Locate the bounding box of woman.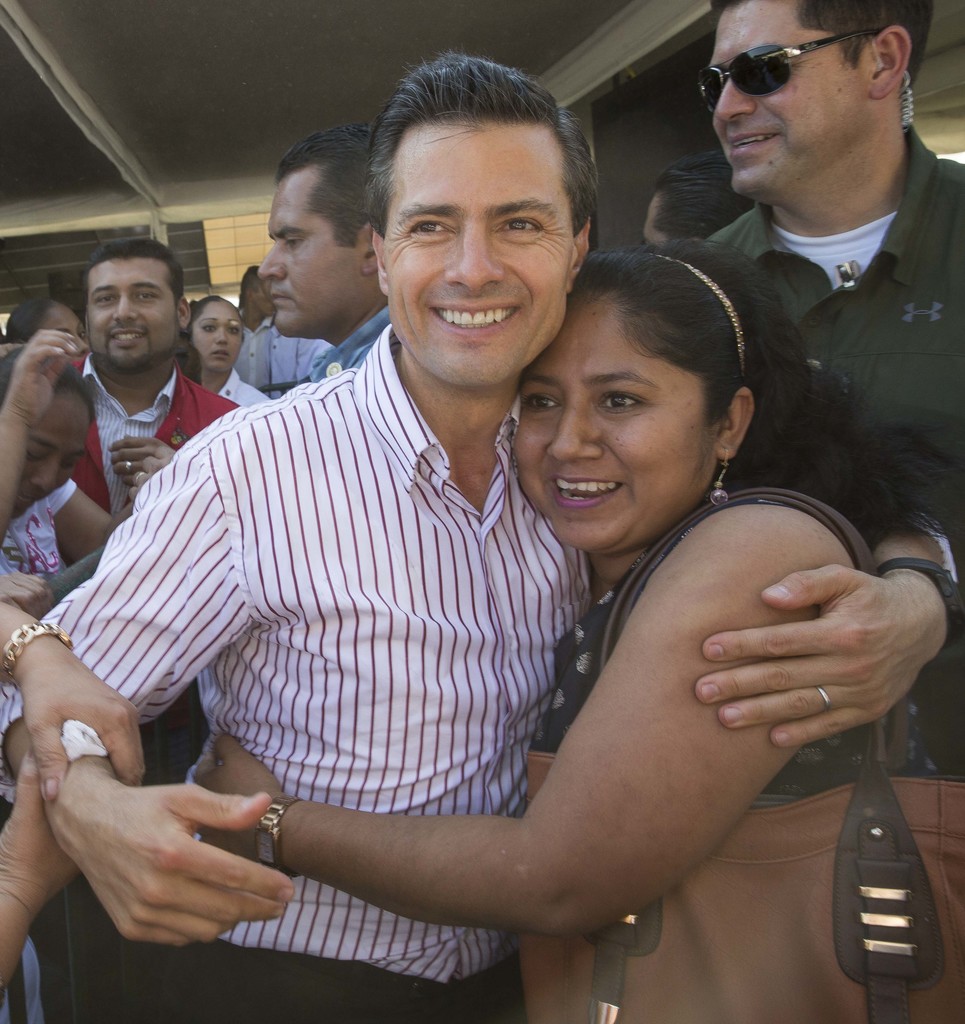
Bounding box: {"x1": 180, "y1": 288, "x2": 280, "y2": 410}.
